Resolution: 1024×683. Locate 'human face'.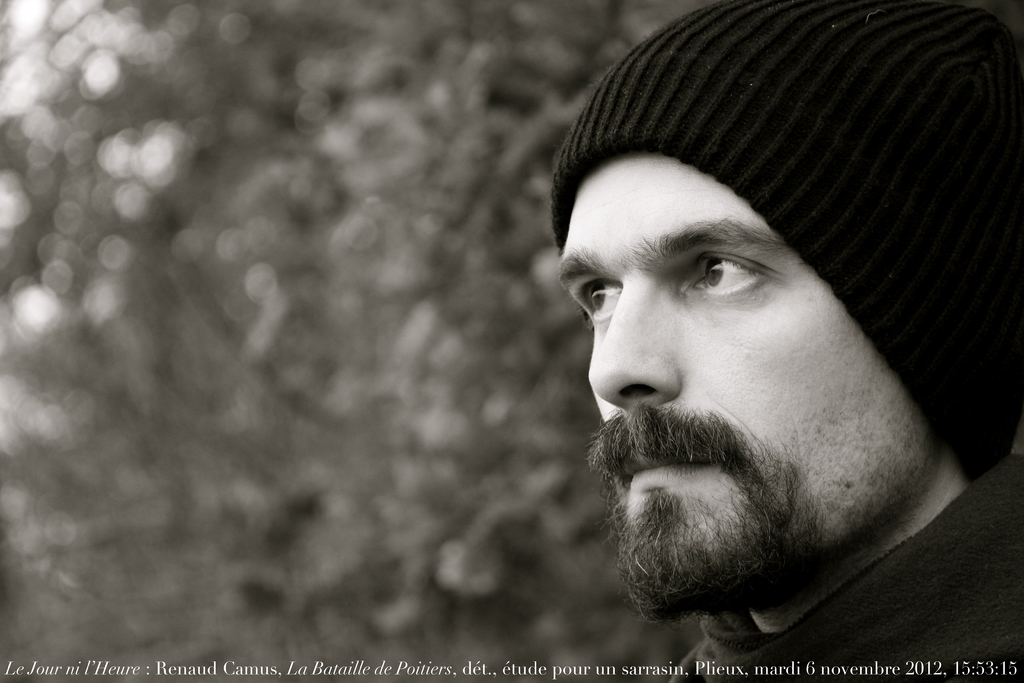
558, 170, 947, 609.
